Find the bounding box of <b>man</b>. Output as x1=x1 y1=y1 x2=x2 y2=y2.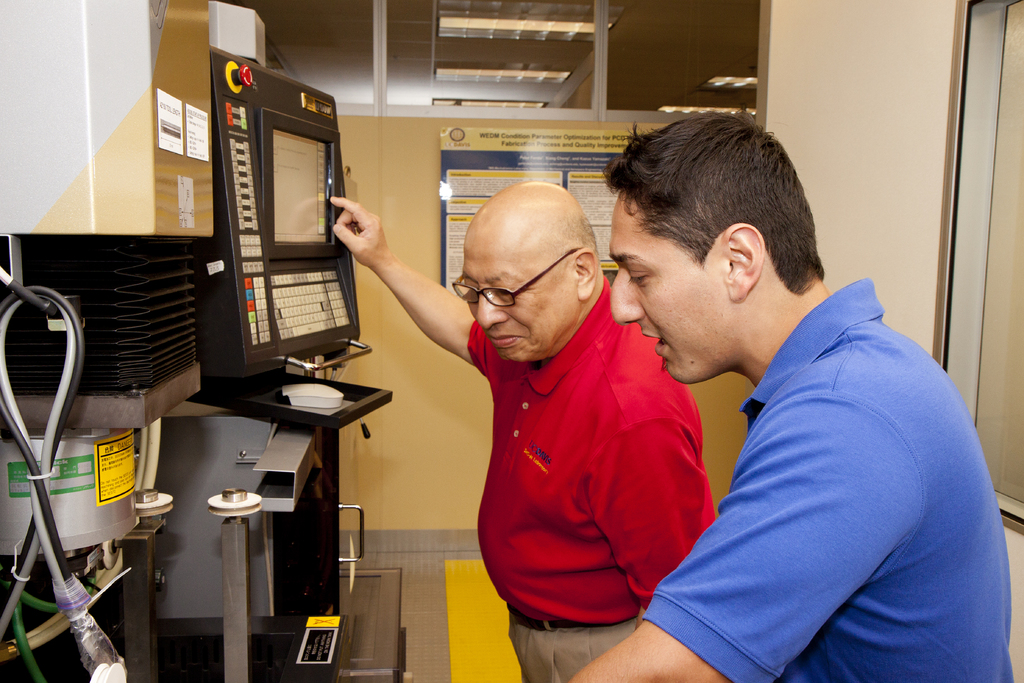
x1=564 y1=106 x2=1012 y2=682.
